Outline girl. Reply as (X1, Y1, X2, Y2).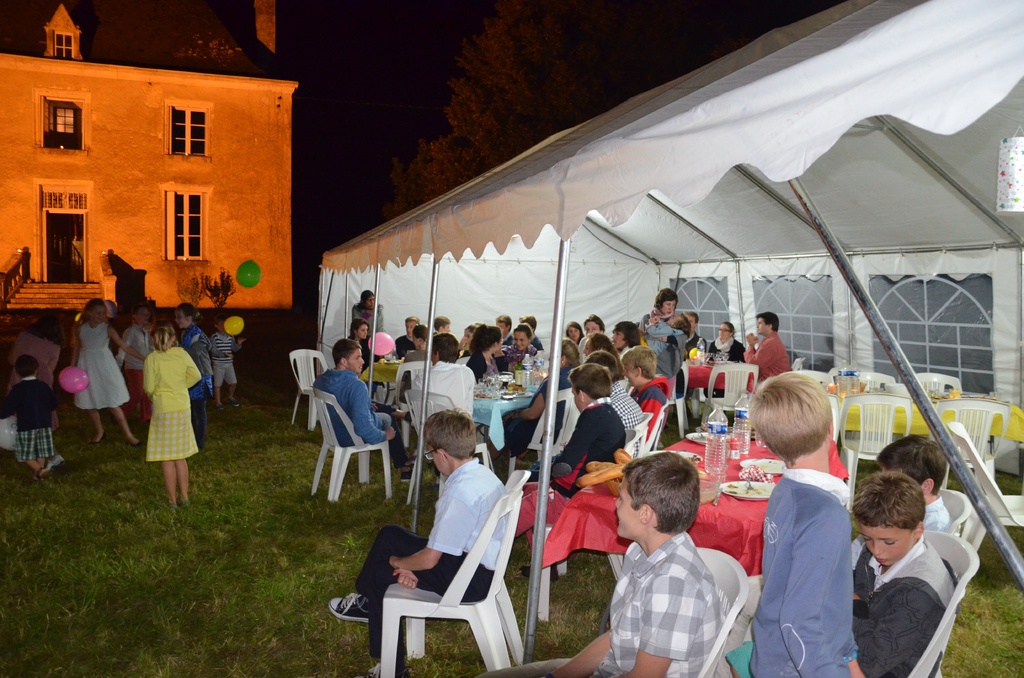
(70, 298, 147, 447).
